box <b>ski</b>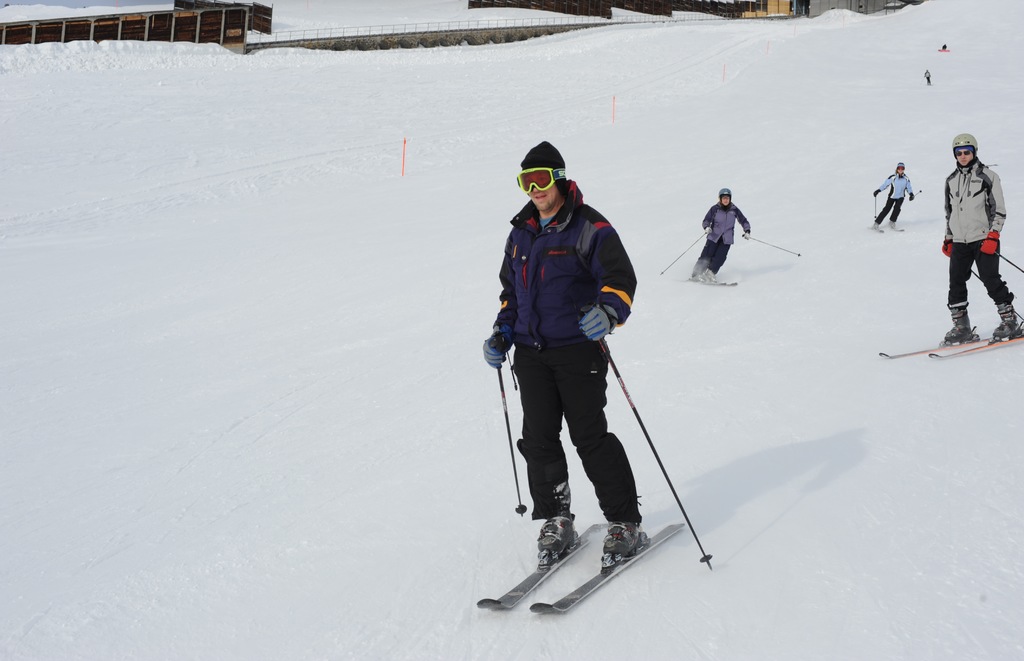
x1=868, y1=221, x2=884, y2=234
